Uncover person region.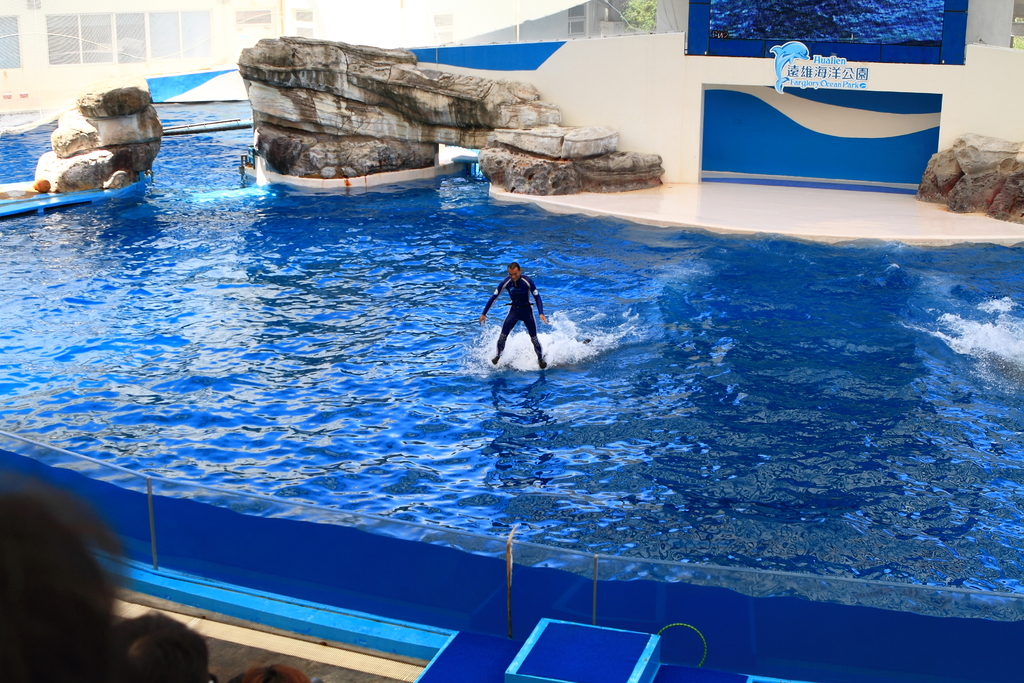
Uncovered: <box>124,611,209,682</box>.
